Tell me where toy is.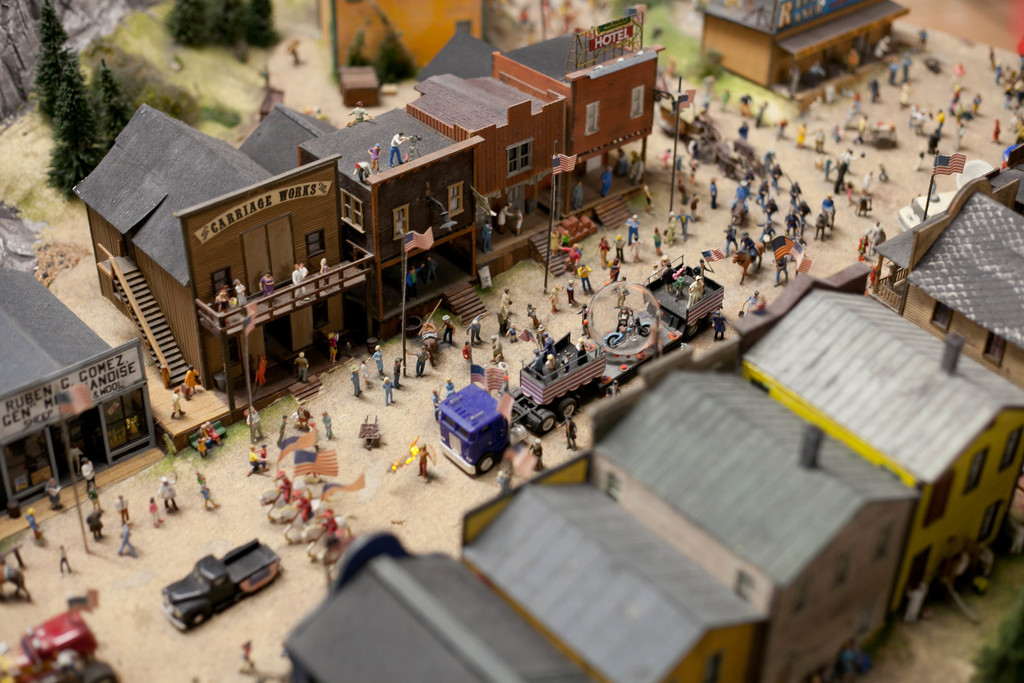
toy is at detection(751, 102, 765, 131).
